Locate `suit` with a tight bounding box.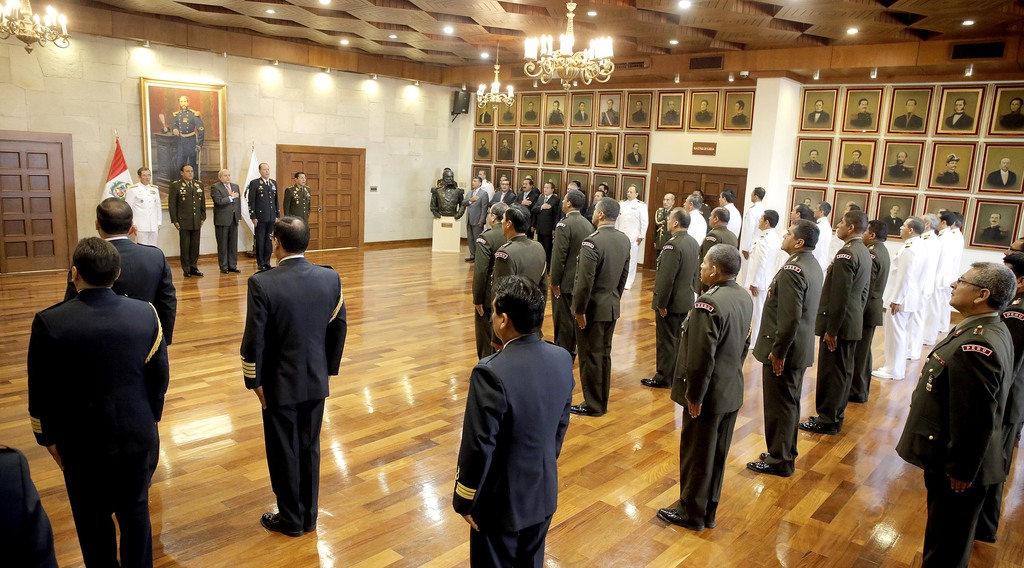
(209,180,242,269).
